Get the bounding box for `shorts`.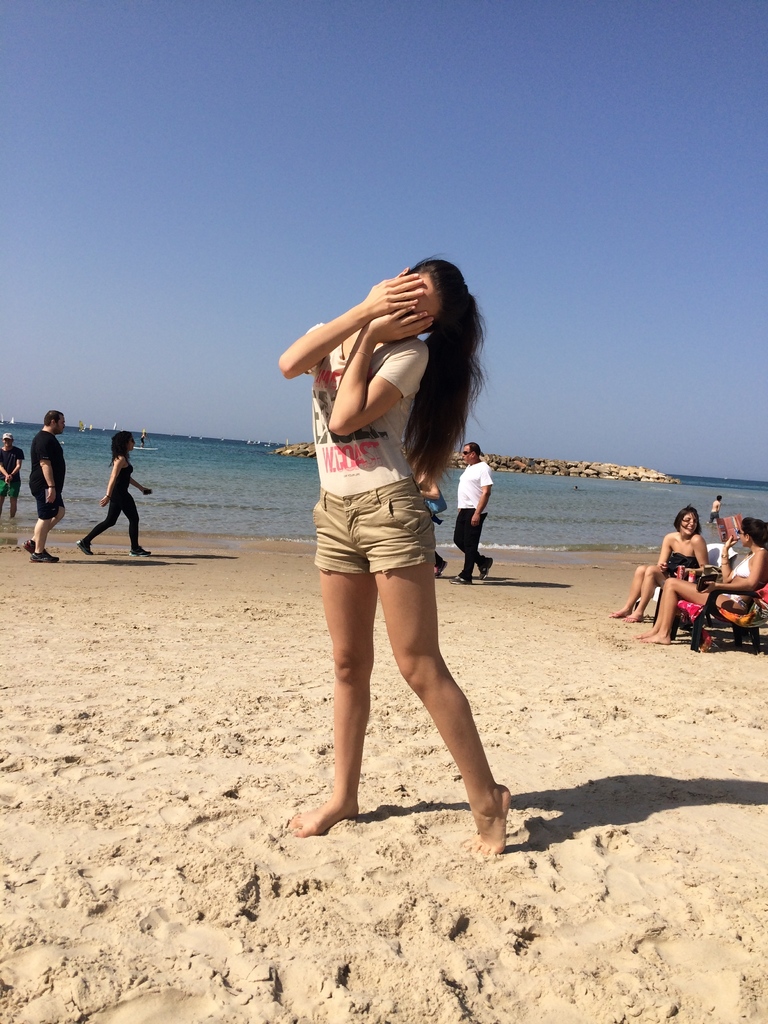
locate(0, 478, 21, 501).
